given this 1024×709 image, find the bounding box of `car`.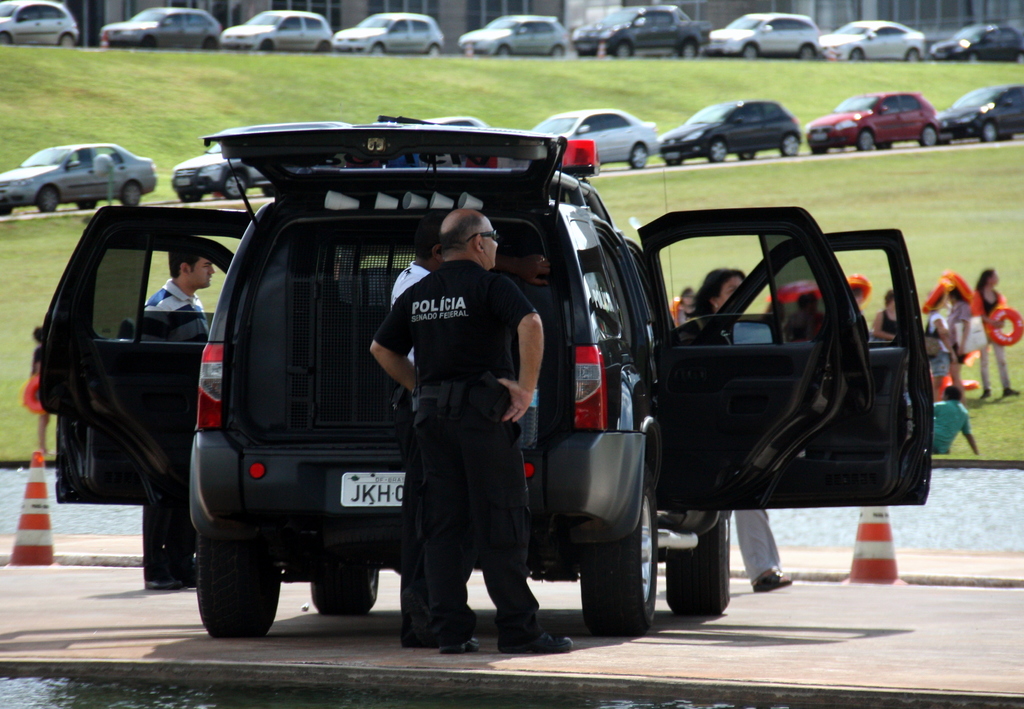
select_region(529, 108, 663, 172).
